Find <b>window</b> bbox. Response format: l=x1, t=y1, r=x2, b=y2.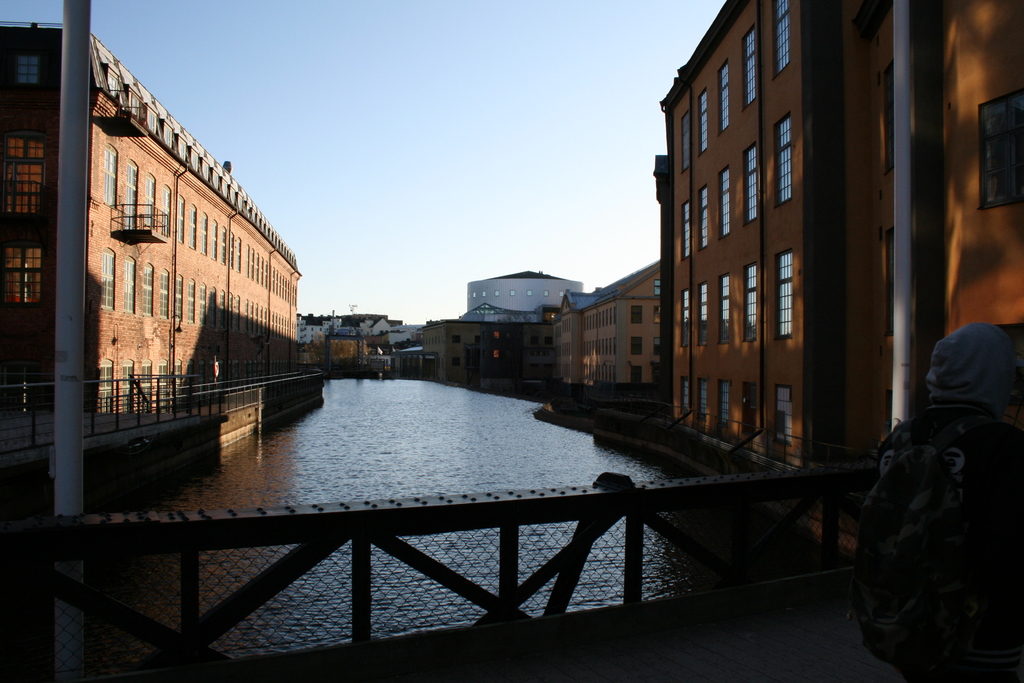
l=715, t=274, r=733, b=342.
